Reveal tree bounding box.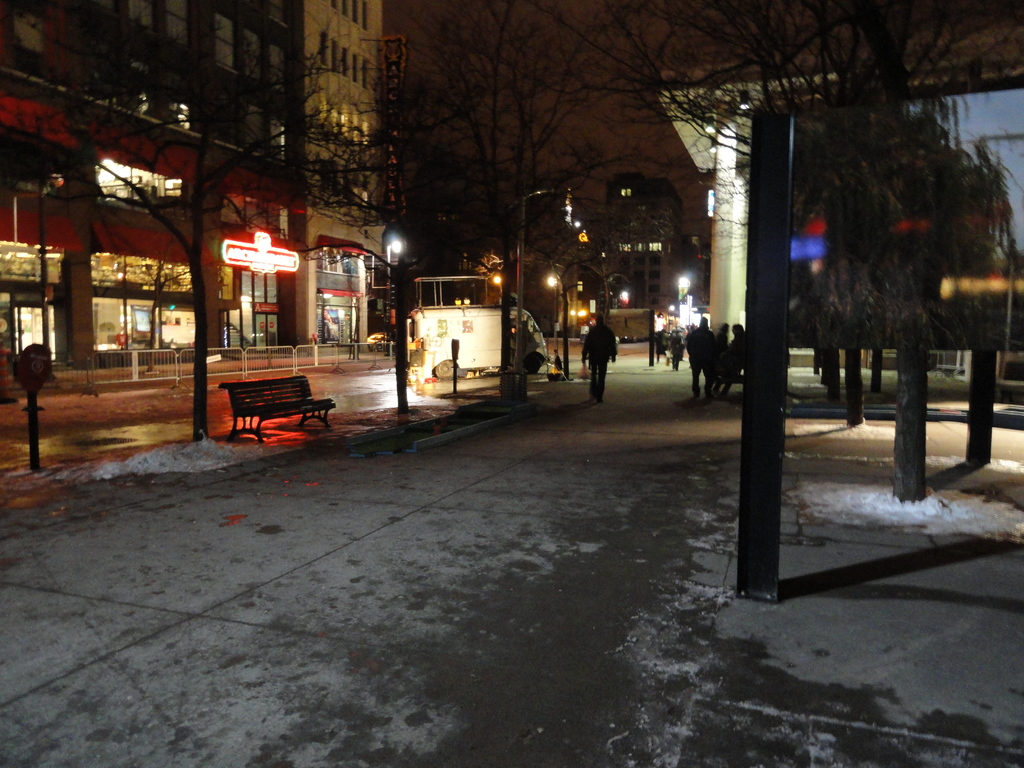
Revealed: 0, 0, 407, 441.
